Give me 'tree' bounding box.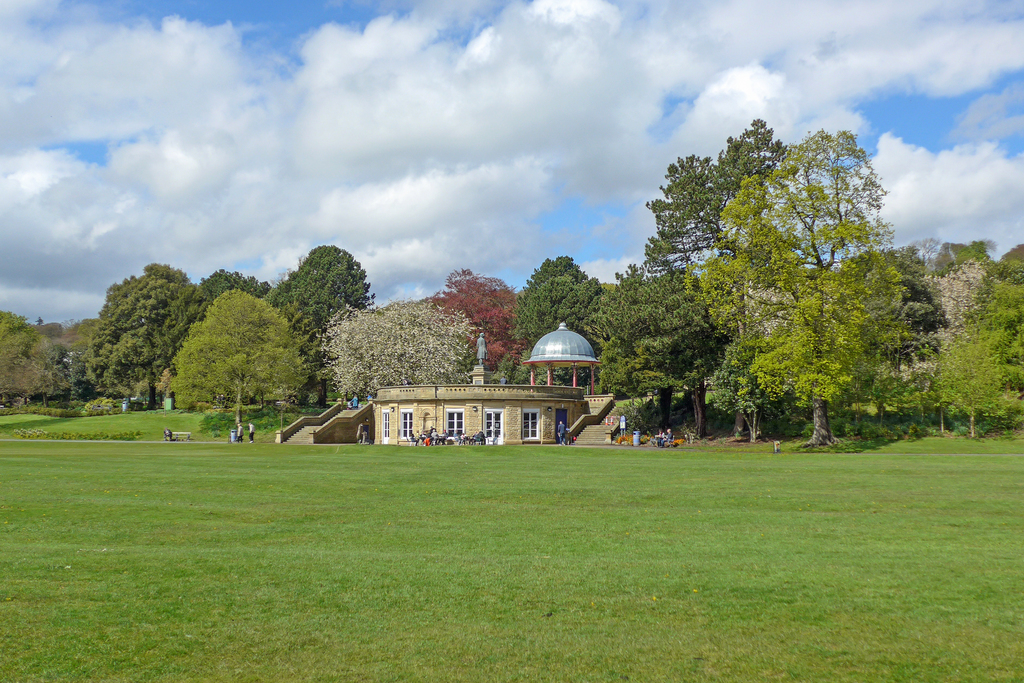
x1=263 y1=241 x2=373 y2=372.
